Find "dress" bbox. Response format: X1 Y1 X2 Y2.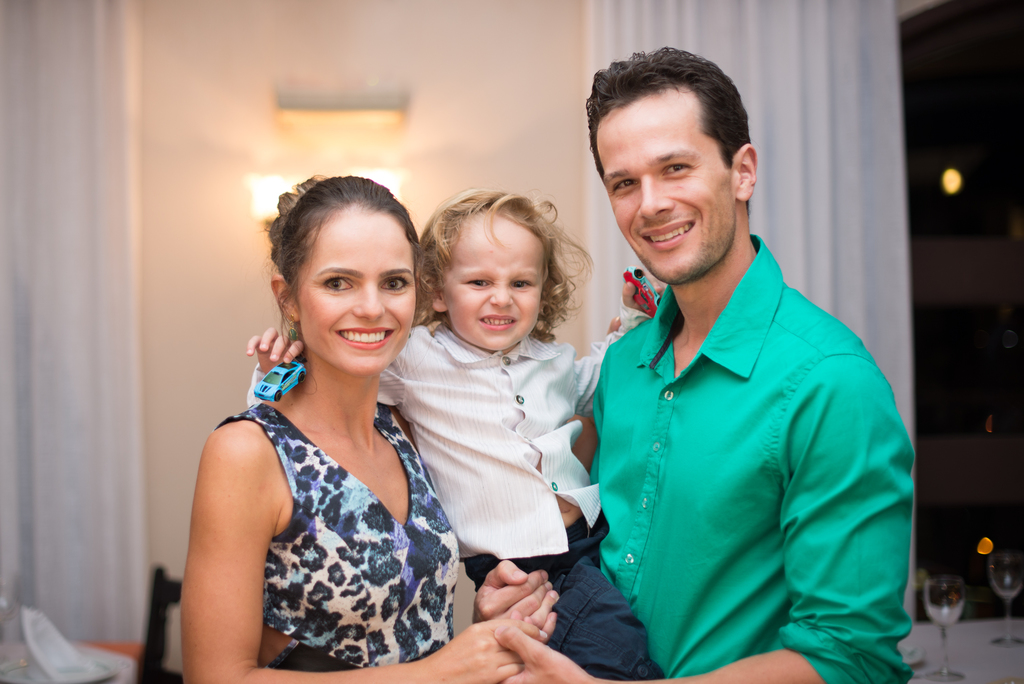
186 318 463 677.
